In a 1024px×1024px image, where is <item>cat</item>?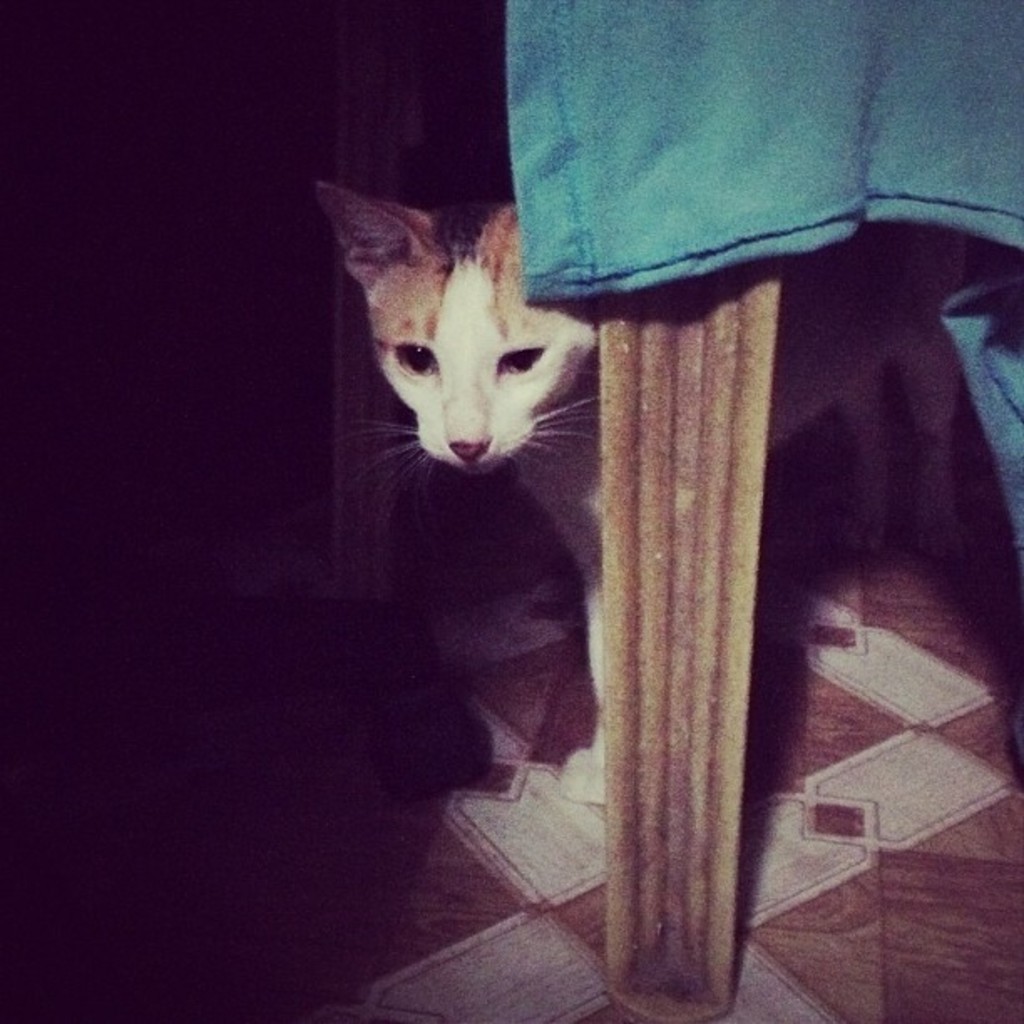
[x1=325, y1=179, x2=986, y2=810].
